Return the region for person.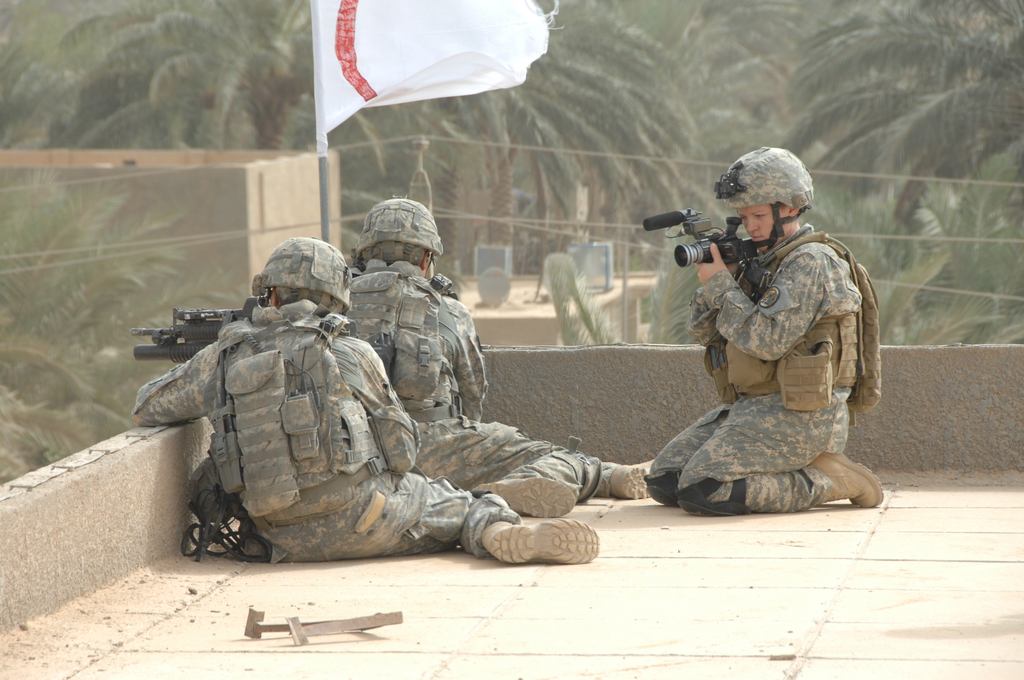
[x1=131, y1=237, x2=601, y2=565].
